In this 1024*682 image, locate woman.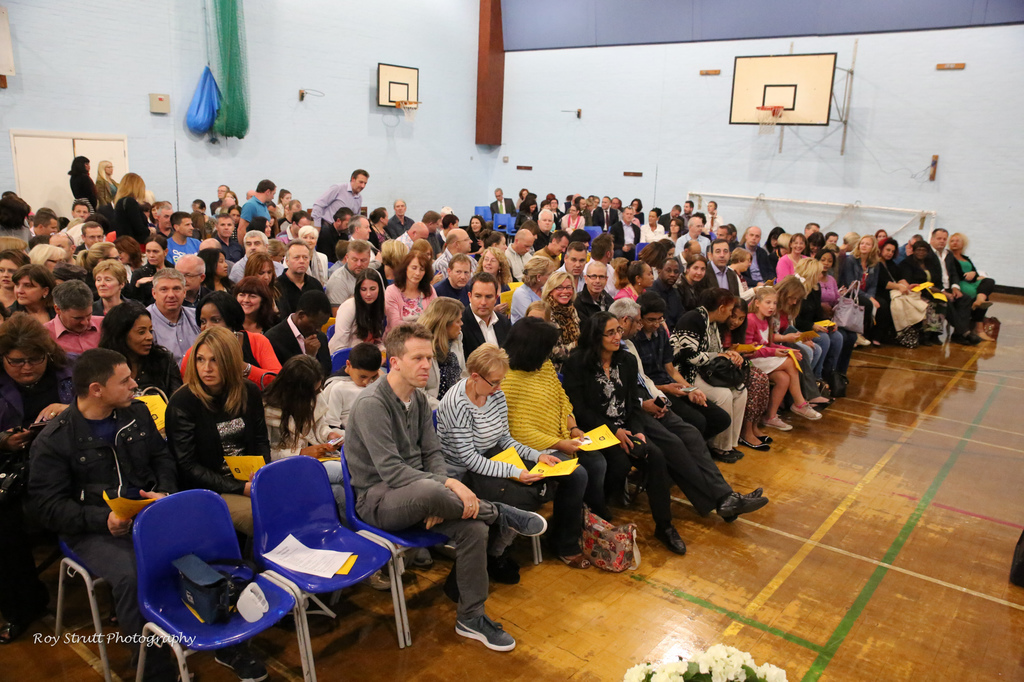
Bounding box: 65:153:99:210.
